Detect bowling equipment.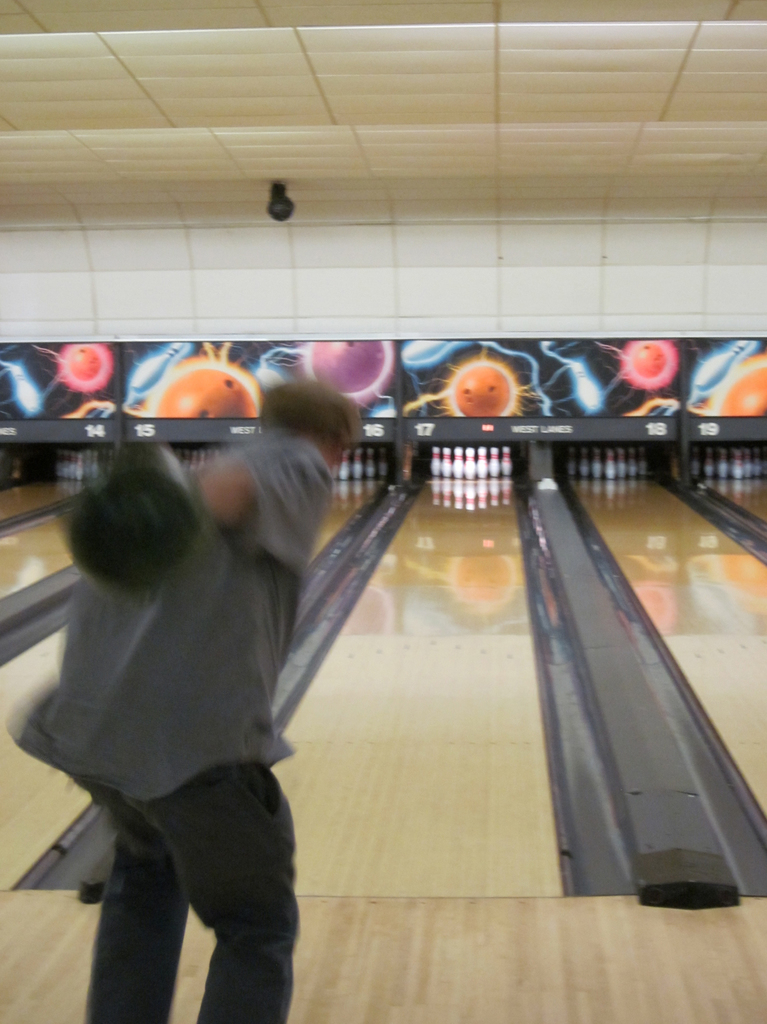
Detected at select_region(636, 346, 670, 378).
